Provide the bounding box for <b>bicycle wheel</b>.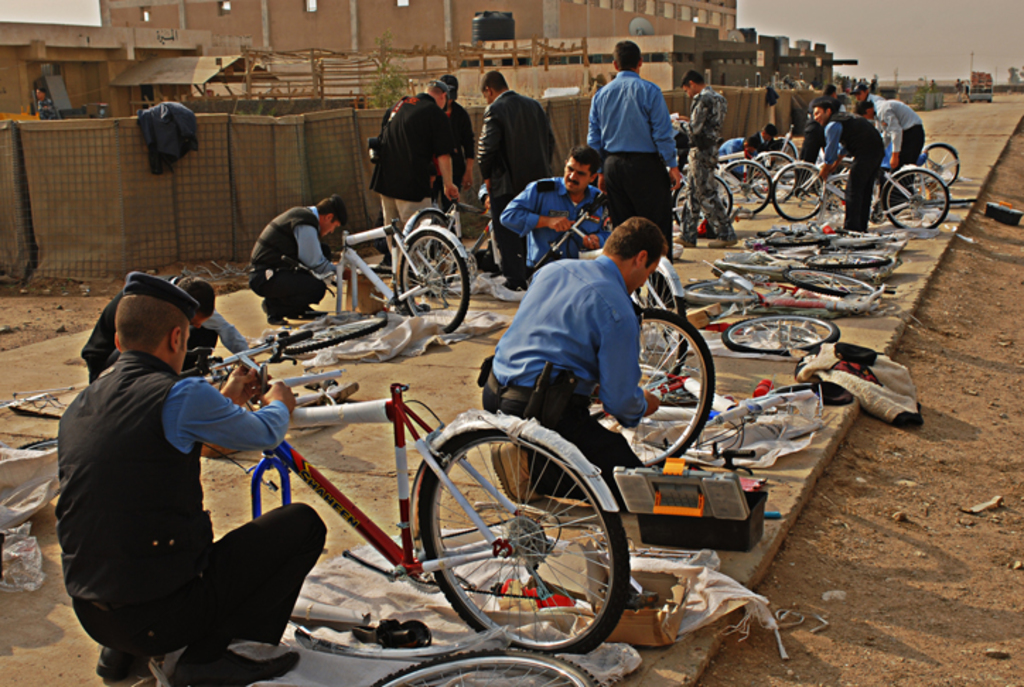
[x1=748, y1=151, x2=801, y2=202].
